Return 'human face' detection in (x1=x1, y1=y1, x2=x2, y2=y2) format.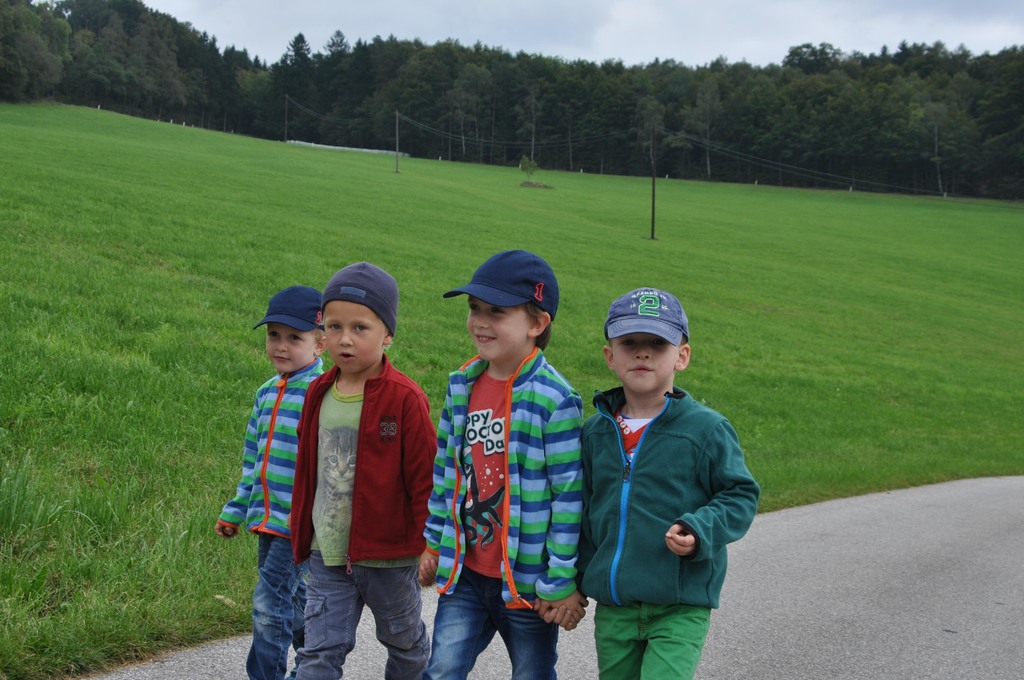
(x1=467, y1=296, x2=529, y2=360).
